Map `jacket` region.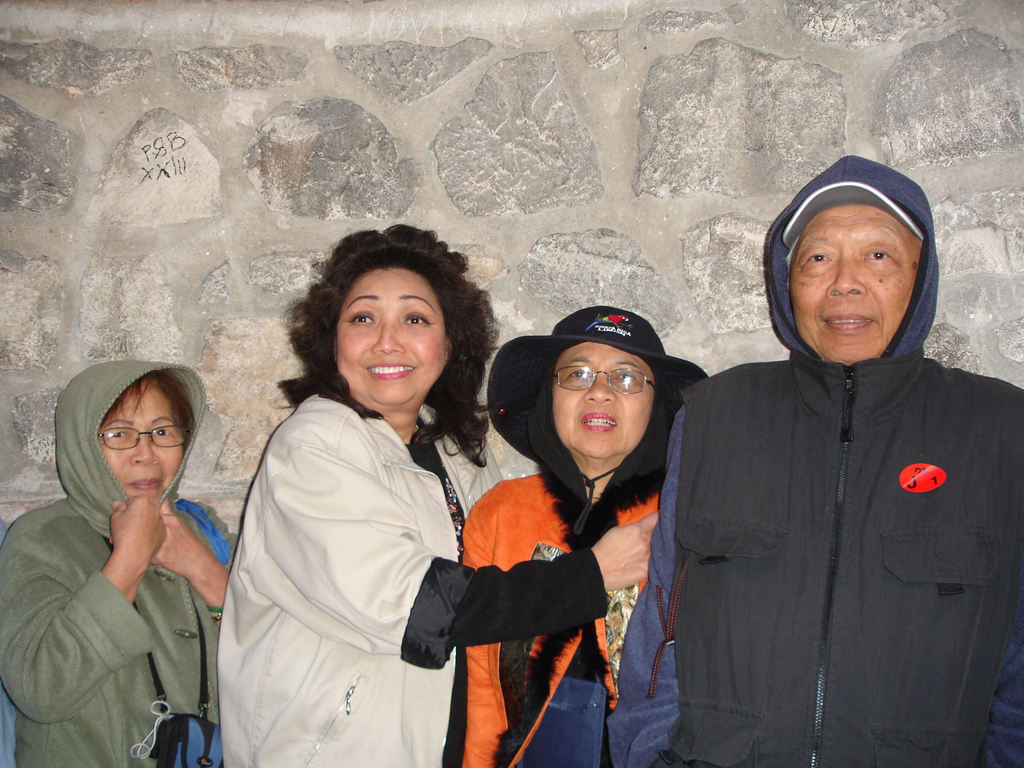
Mapped to 0, 358, 237, 767.
